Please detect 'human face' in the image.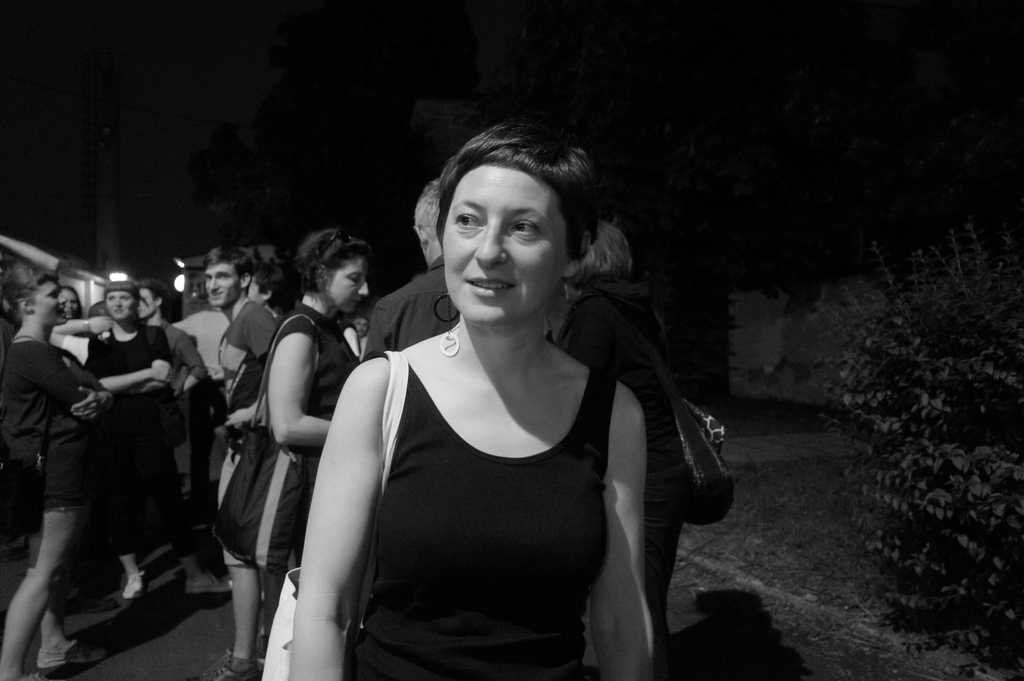
(333, 256, 369, 314).
